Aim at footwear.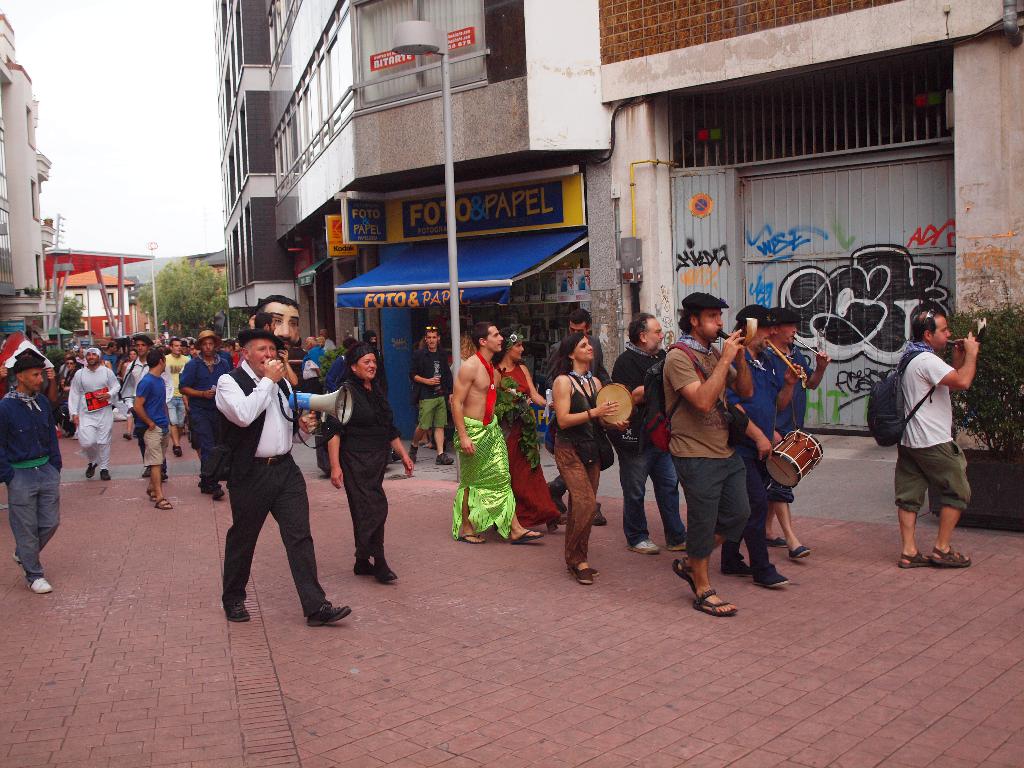
Aimed at Rect(309, 600, 350, 630).
